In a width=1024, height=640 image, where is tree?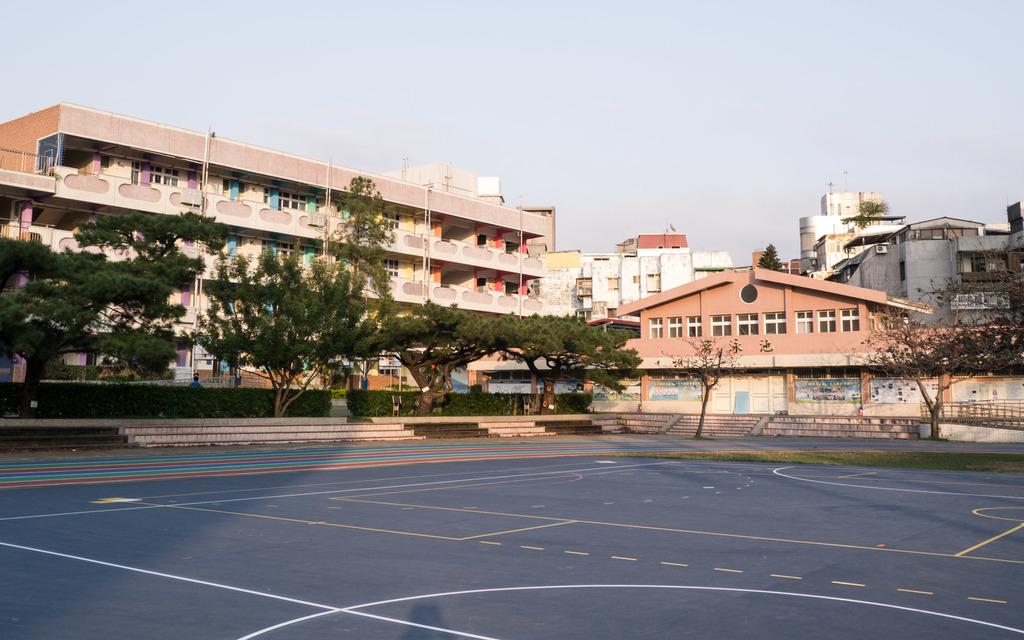
bbox=(754, 242, 781, 272).
